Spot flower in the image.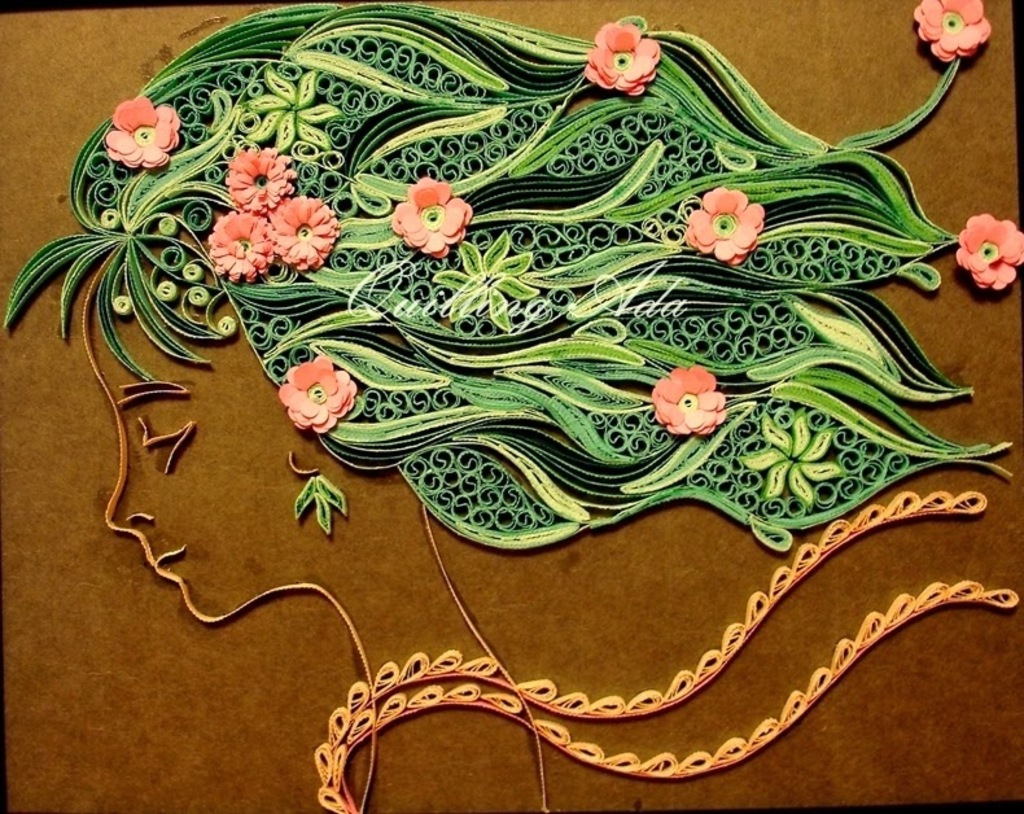
flower found at [430, 228, 543, 332].
